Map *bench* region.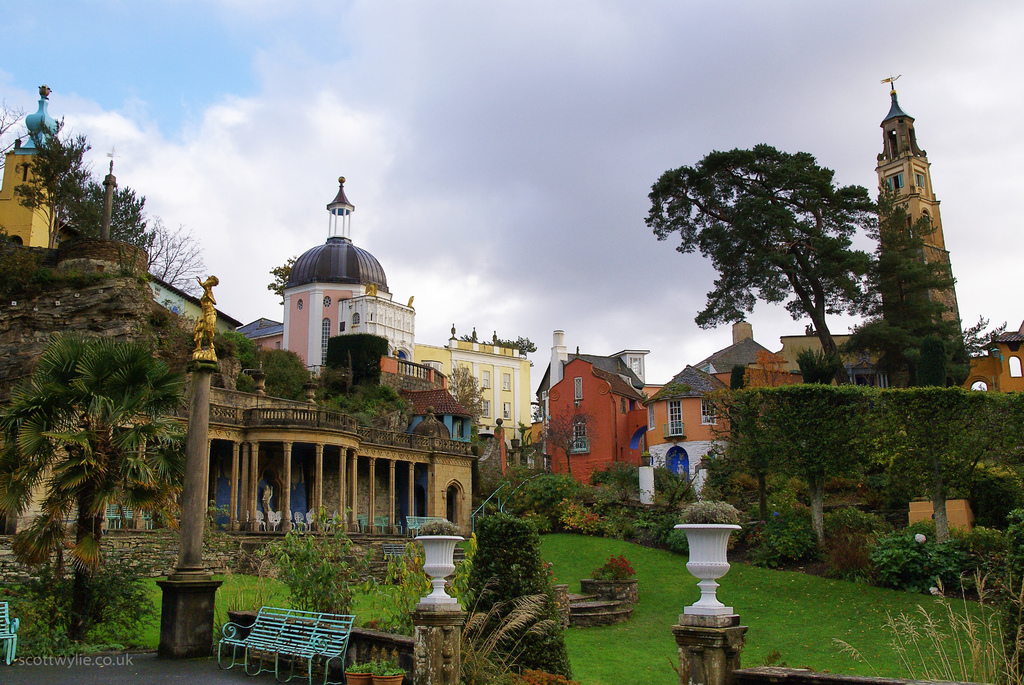
Mapped to rect(385, 537, 409, 563).
